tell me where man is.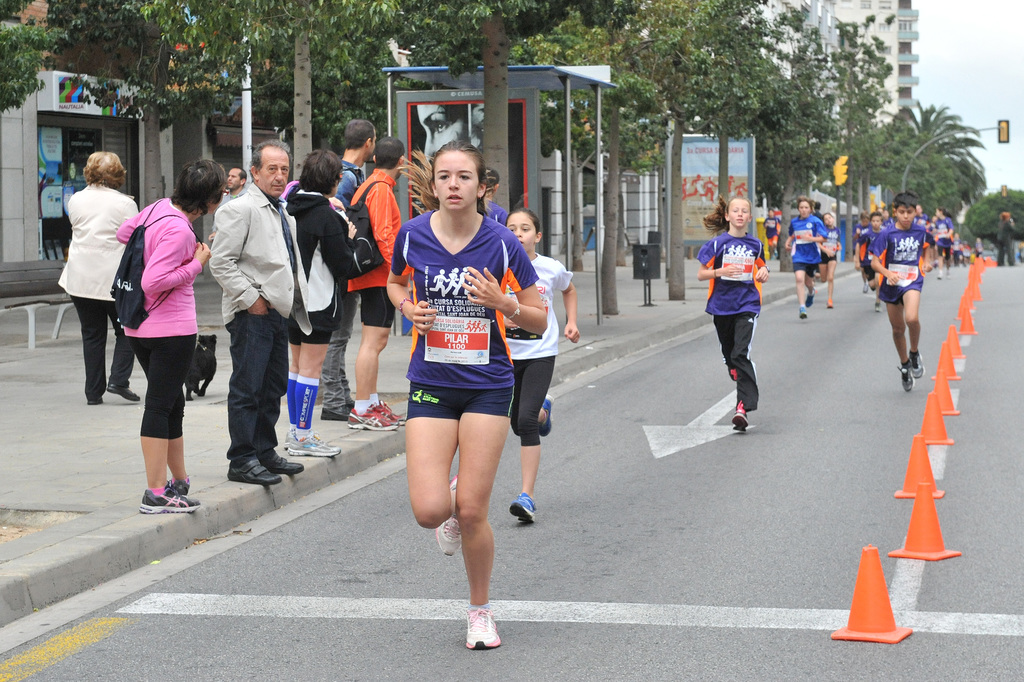
man is at box=[332, 134, 414, 449].
